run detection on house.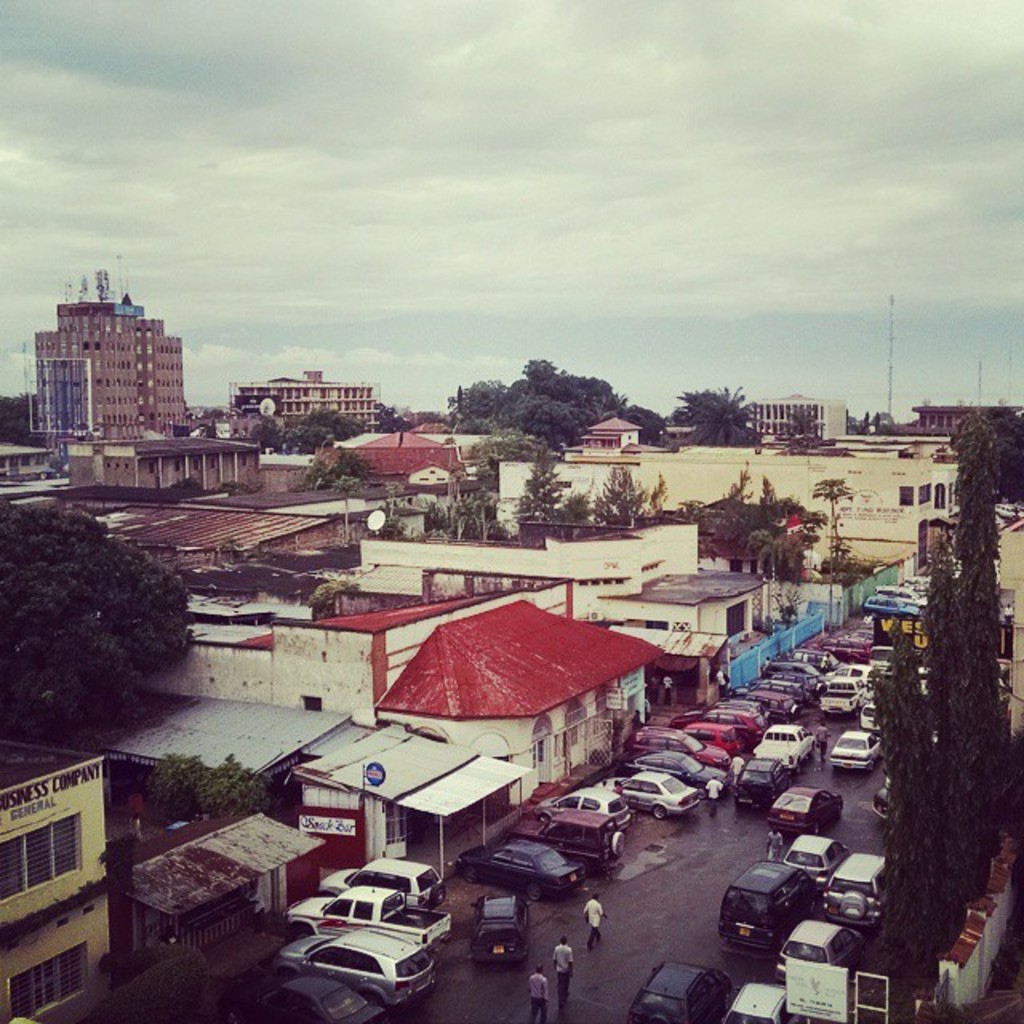
Result: (x1=936, y1=848, x2=1022, y2=1022).
